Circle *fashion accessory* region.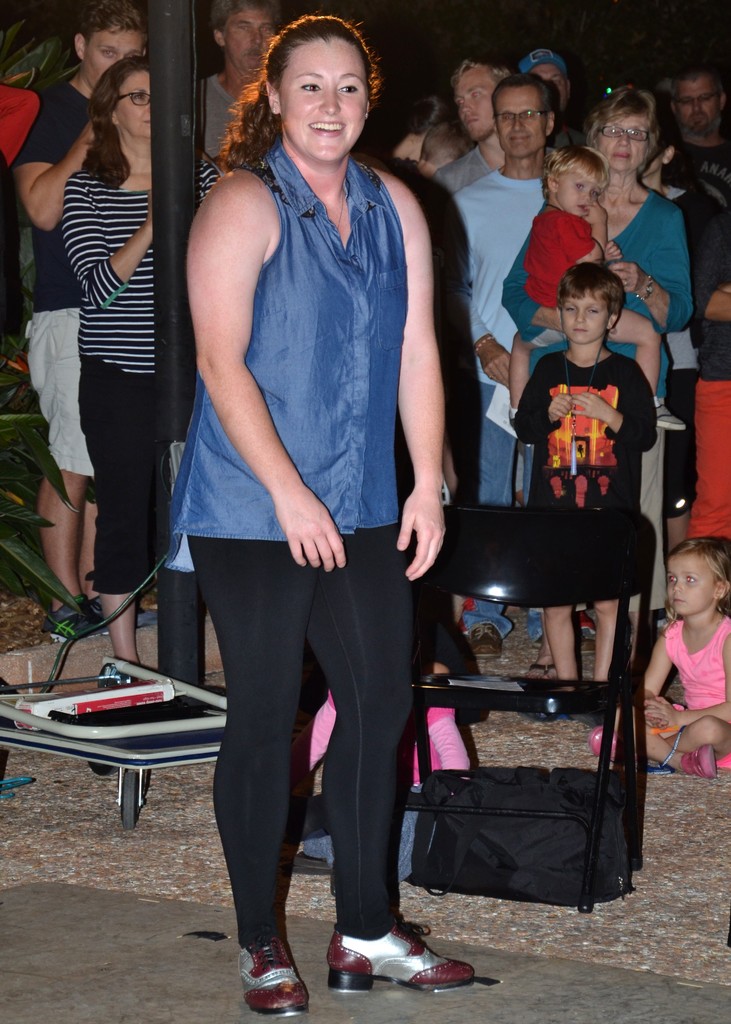
Region: select_region(633, 275, 652, 301).
